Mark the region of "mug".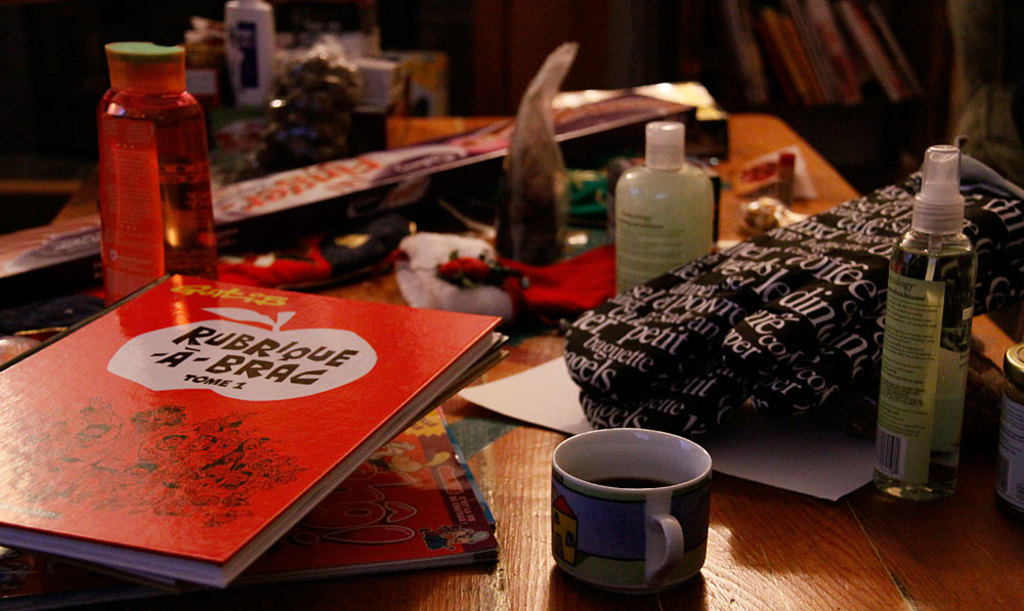
Region: 547,428,715,593.
